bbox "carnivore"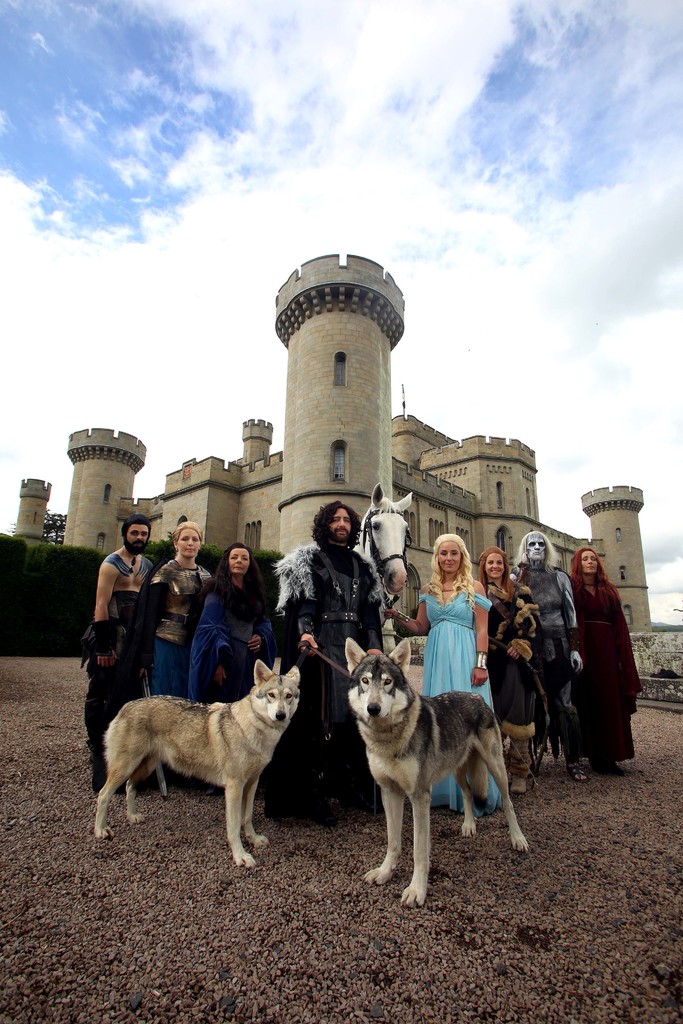
bbox=[479, 541, 558, 798]
